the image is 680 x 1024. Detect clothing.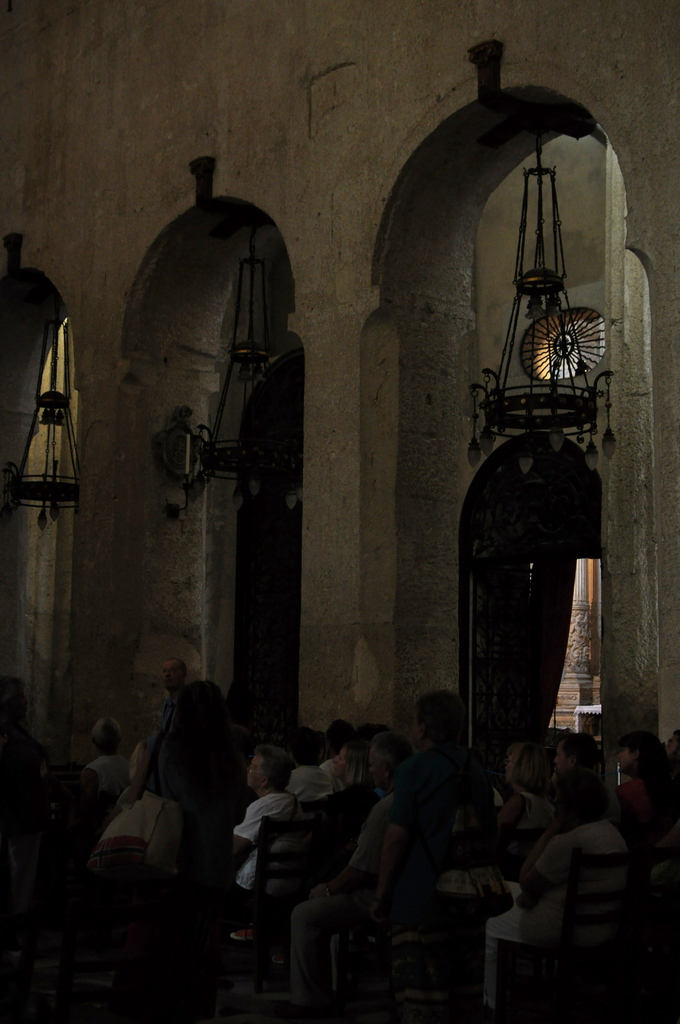
Detection: [x1=477, y1=787, x2=565, y2=876].
